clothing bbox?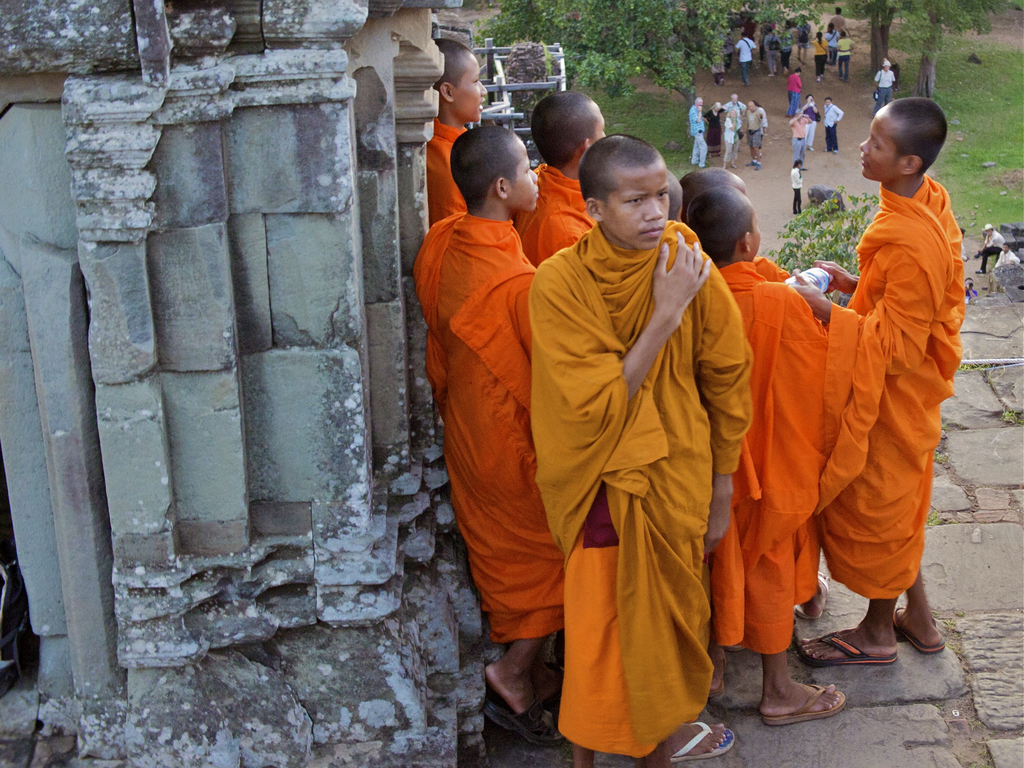
l=527, t=222, r=751, b=754
